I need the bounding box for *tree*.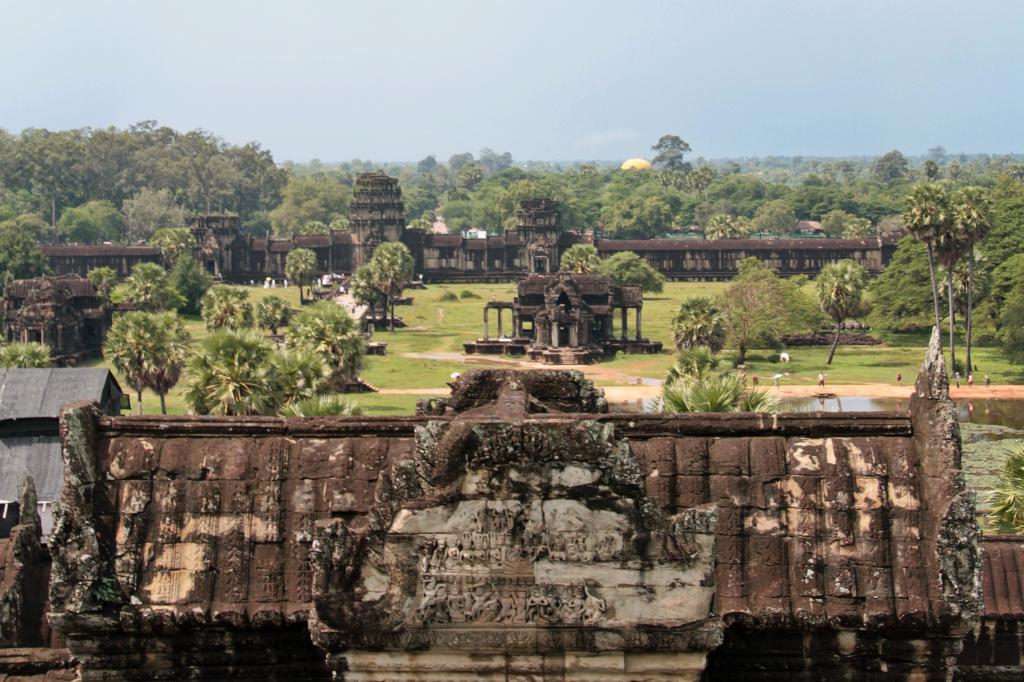
Here it is: <box>285,249,320,303</box>.
